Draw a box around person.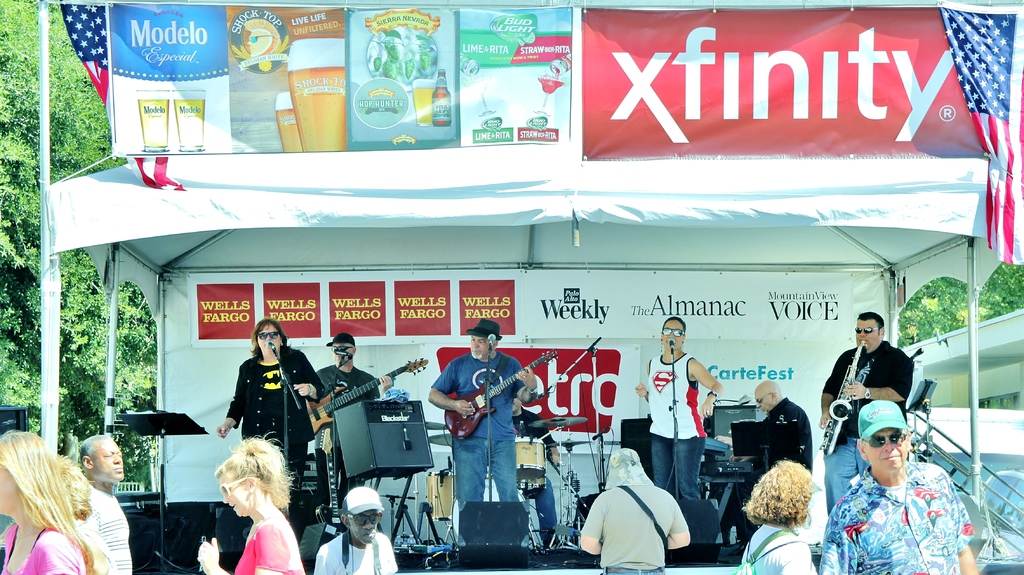
[x1=720, y1=377, x2=813, y2=536].
